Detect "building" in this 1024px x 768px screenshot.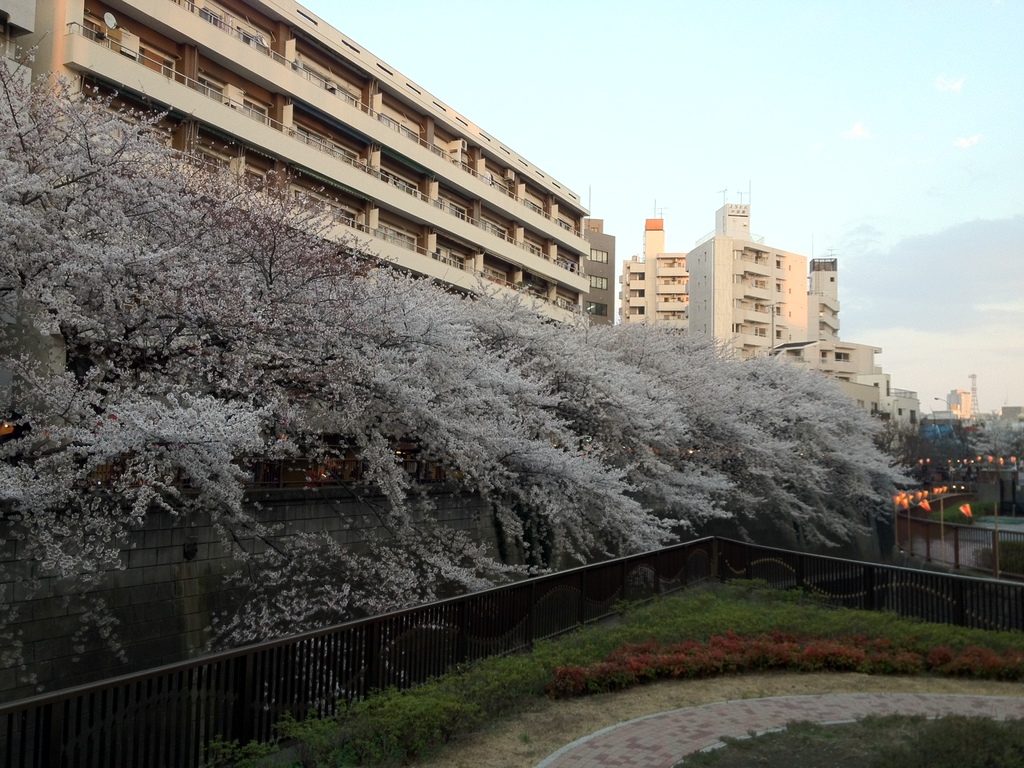
Detection: <region>943, 387, 976, 417</region>.
